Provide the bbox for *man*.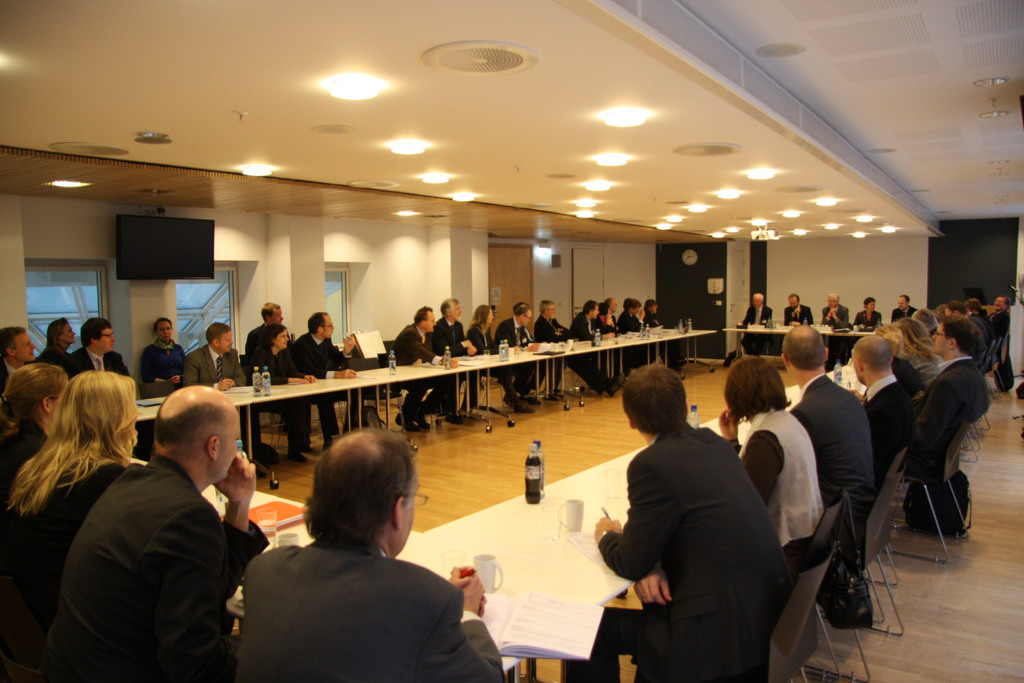
box=[852, 298, 886, 325].
